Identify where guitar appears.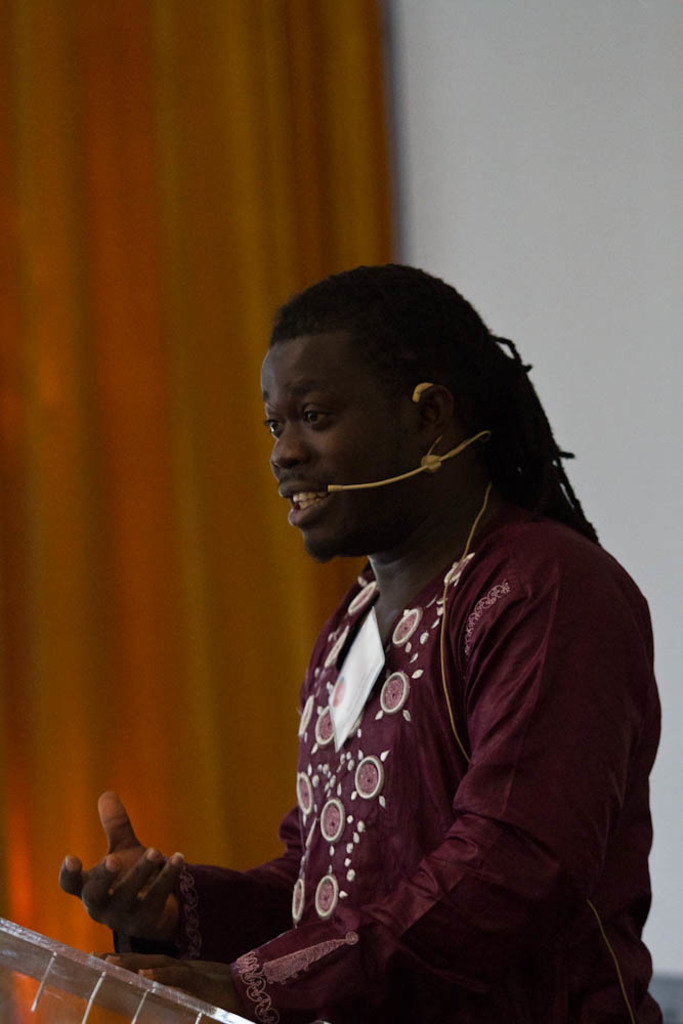
Appears at 0 909 255 1023.
